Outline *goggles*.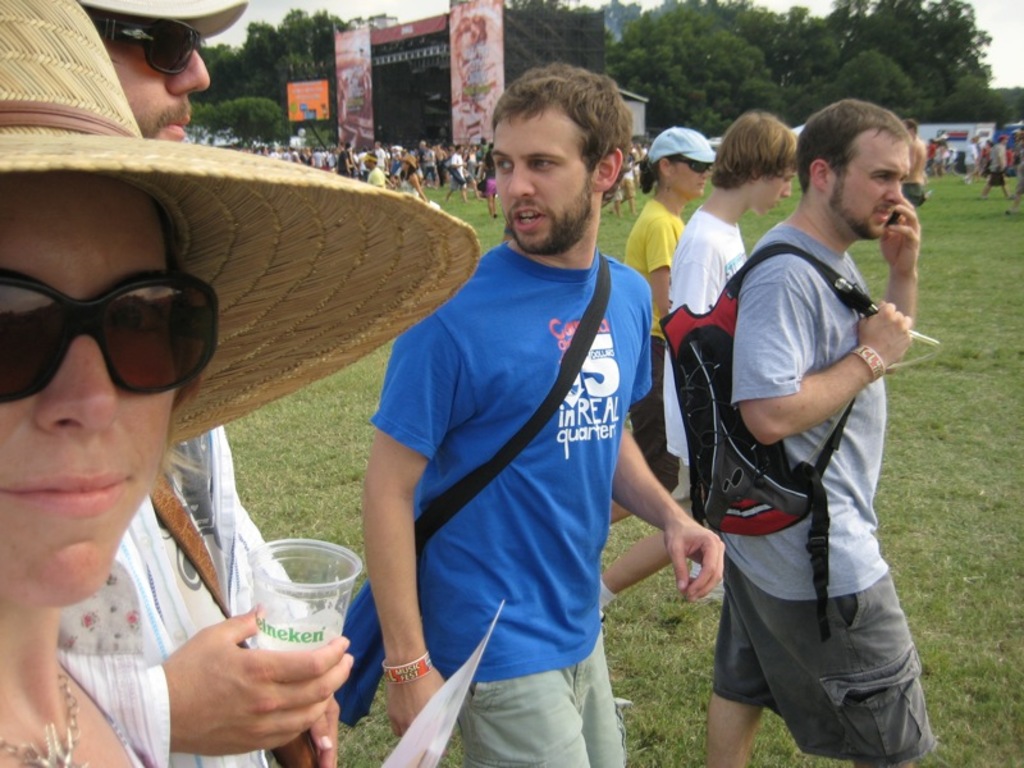
Outline: locate(667, 154, 703, 173).
